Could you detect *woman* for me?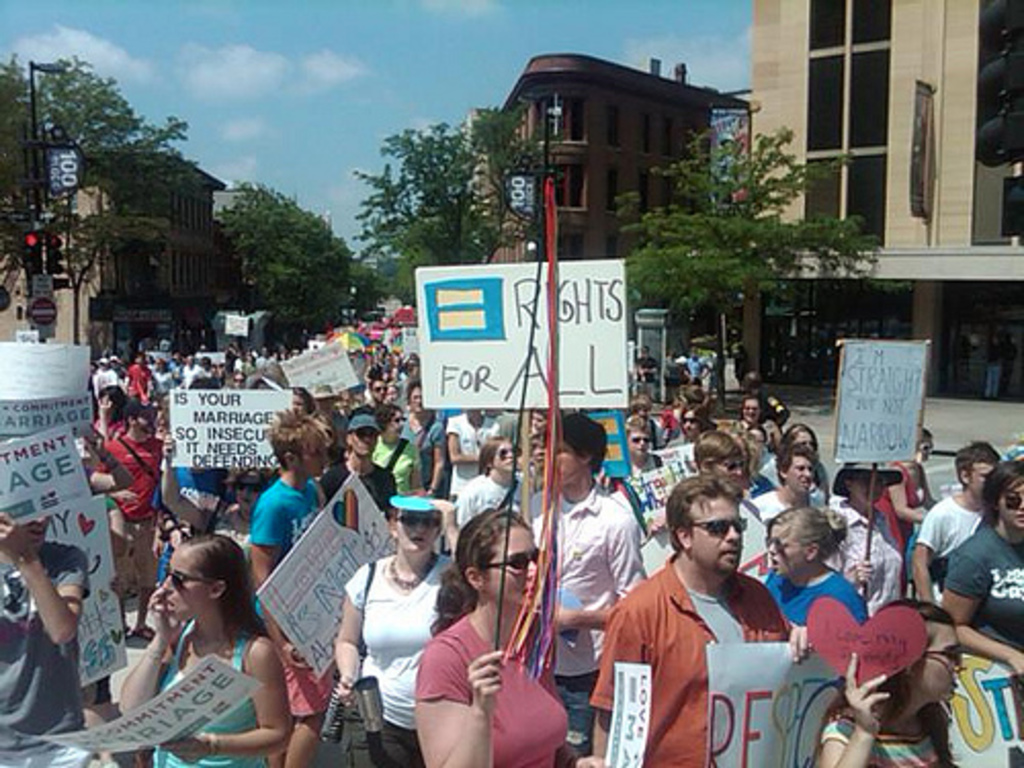
Detection result: bbox=(760, 506, 866, 639).
